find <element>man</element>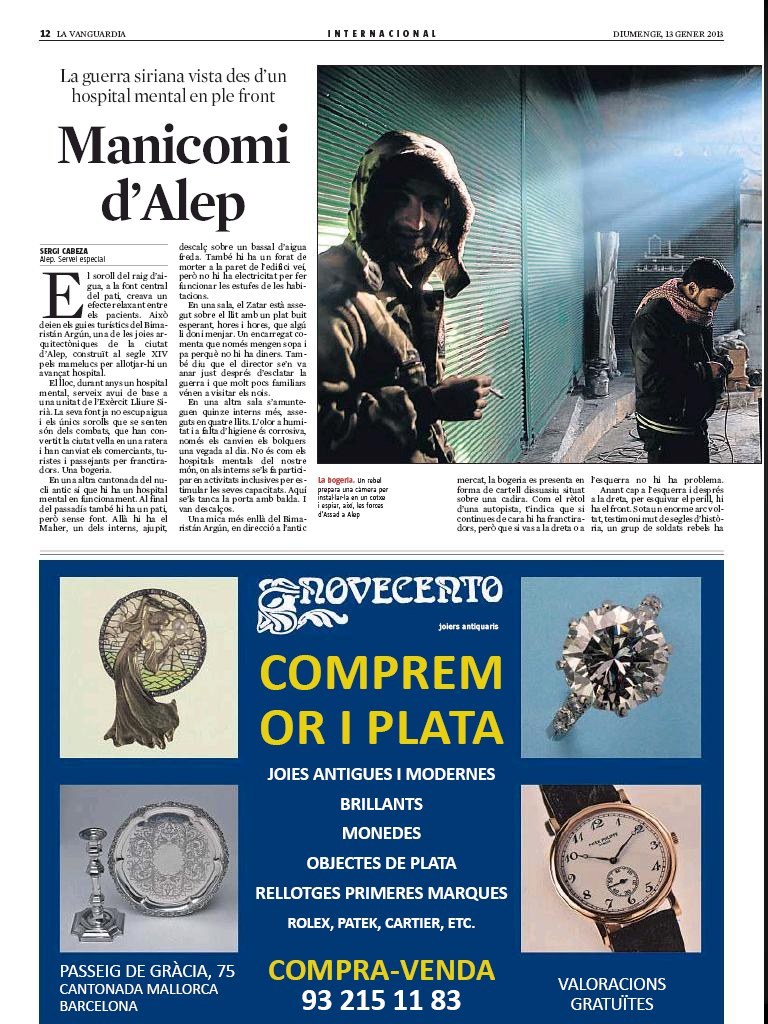
[x1=315, y1=125, x2=488, y2=459]
